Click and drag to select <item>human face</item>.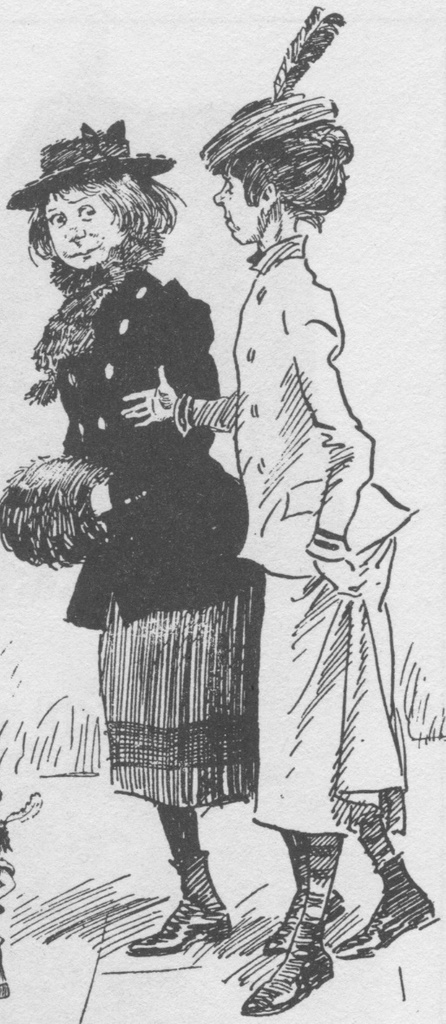
Selection: region(214, 170, 260, 240).
